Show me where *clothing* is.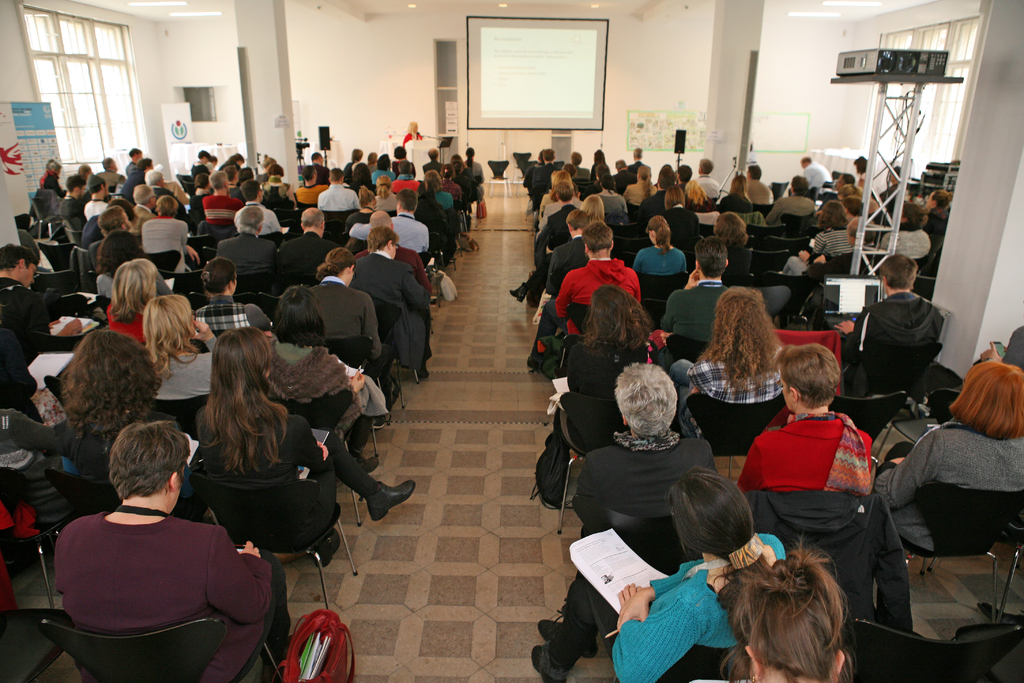
*clothing* is at select_region(366, 162, 377, 173).
